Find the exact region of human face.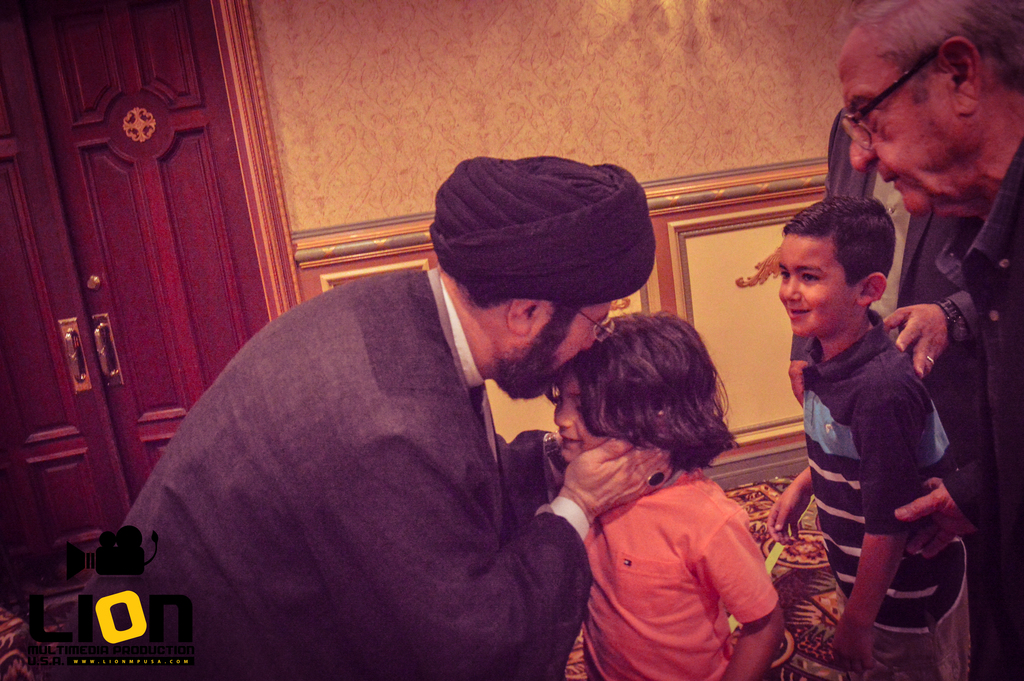
Exact region: <region>523, 292, 618, 400</region>.
